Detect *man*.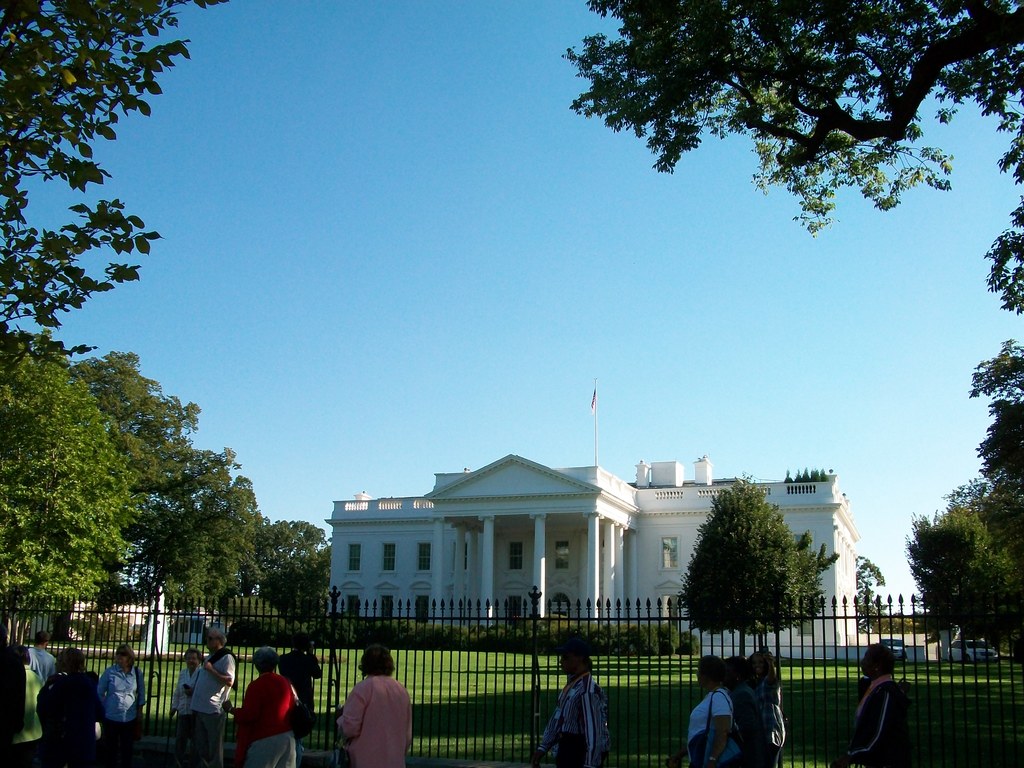
Detected at (837,644,900,767).
